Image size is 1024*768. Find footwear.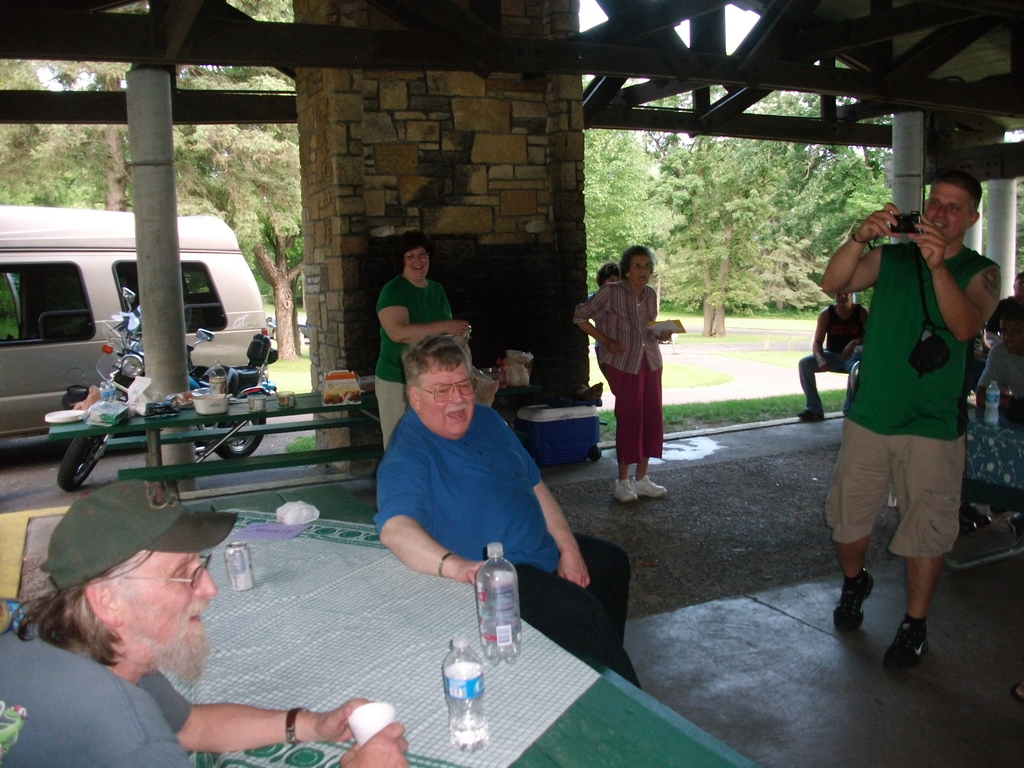
(x1=612, y1=472, x2=636, y2=500).
